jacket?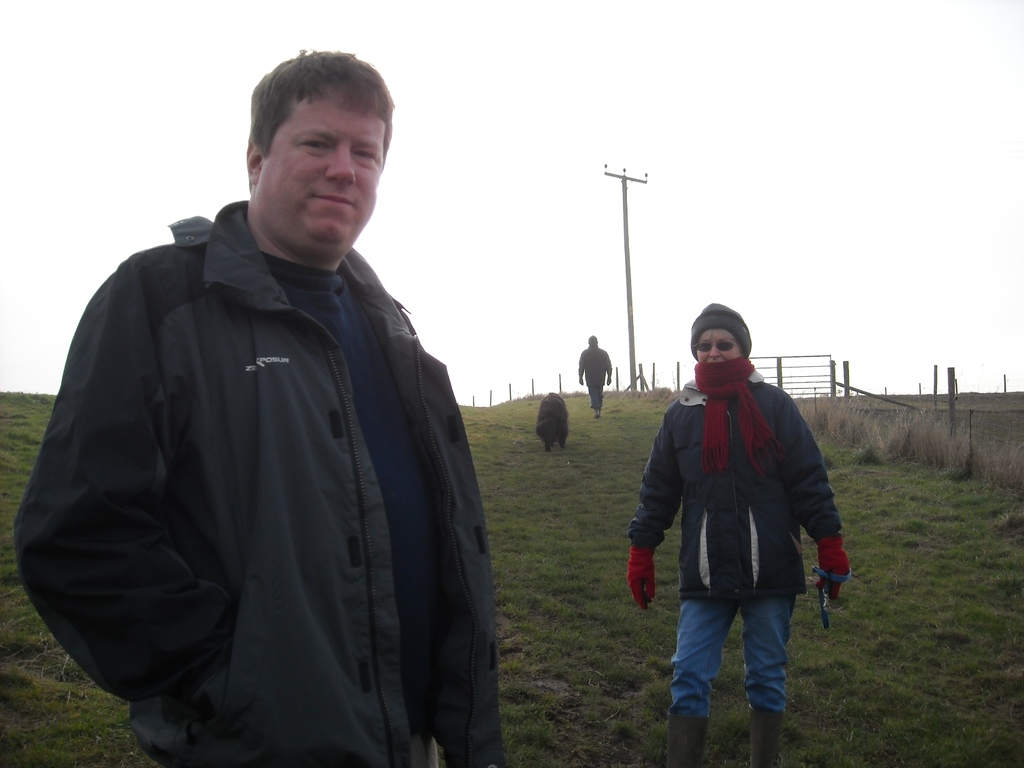
box=[16, 193, 509, 767]
